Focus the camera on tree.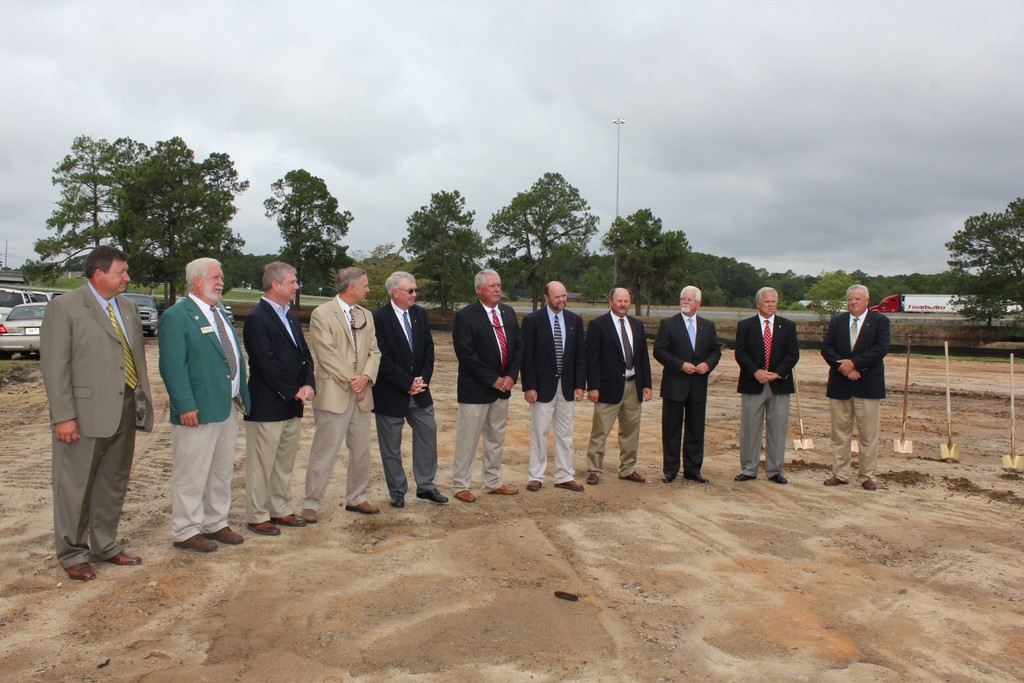
Focus region: Rect(935, 193, 1023, 325).
